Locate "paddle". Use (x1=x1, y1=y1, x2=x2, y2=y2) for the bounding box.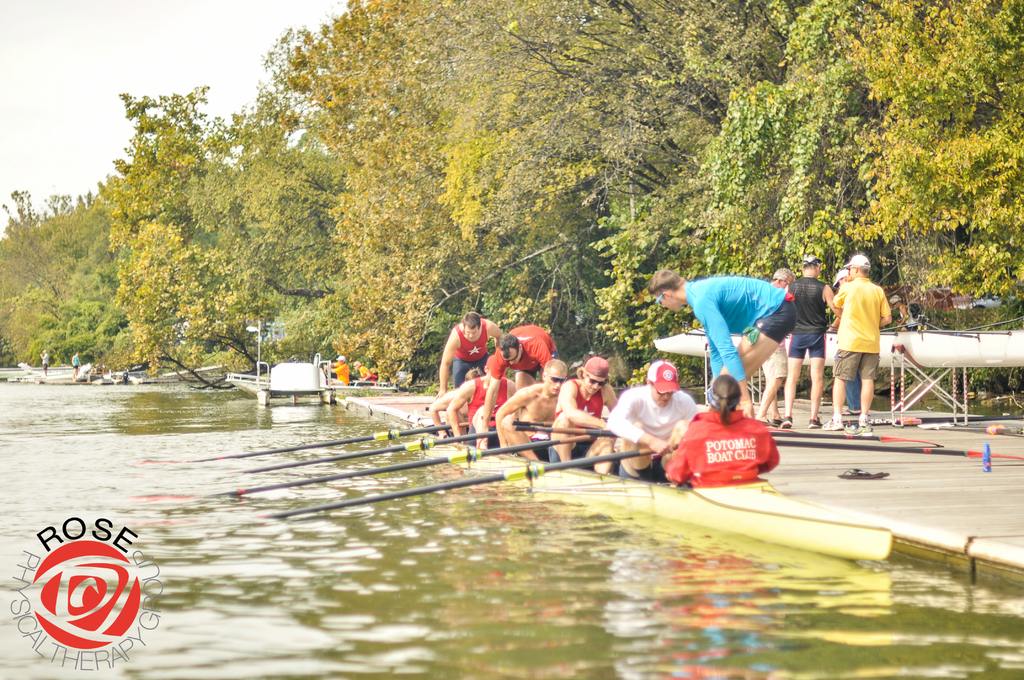
(x1=232, y1=433, x2=495, y2=476).
